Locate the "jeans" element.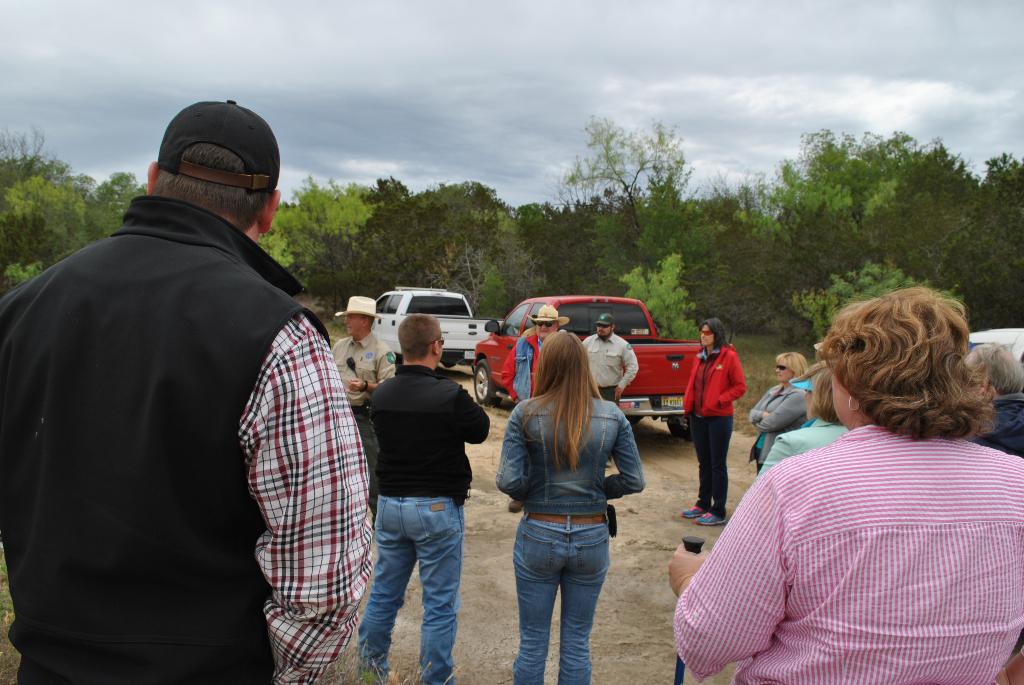
Element bbox: [left=689, top=414, right=735, bottom=510].
